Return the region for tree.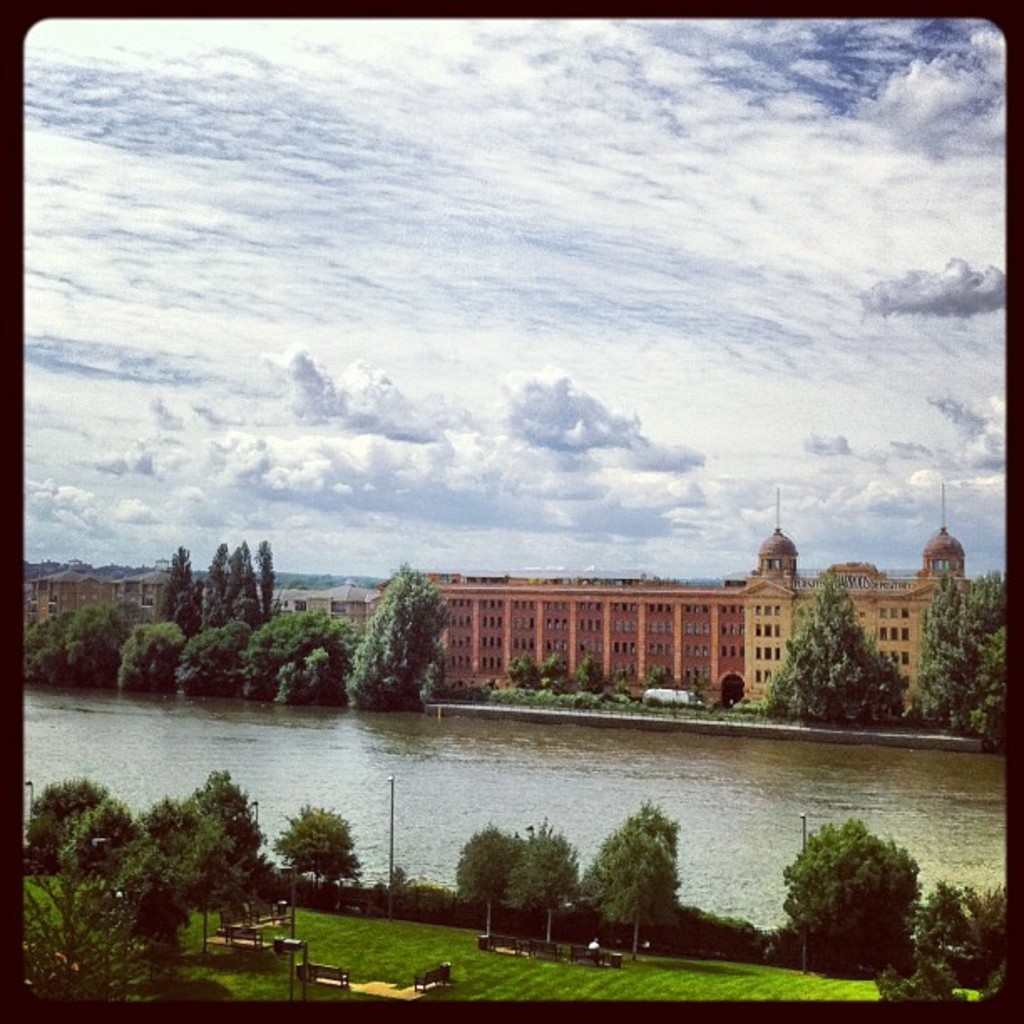
952 562 1002 724.
